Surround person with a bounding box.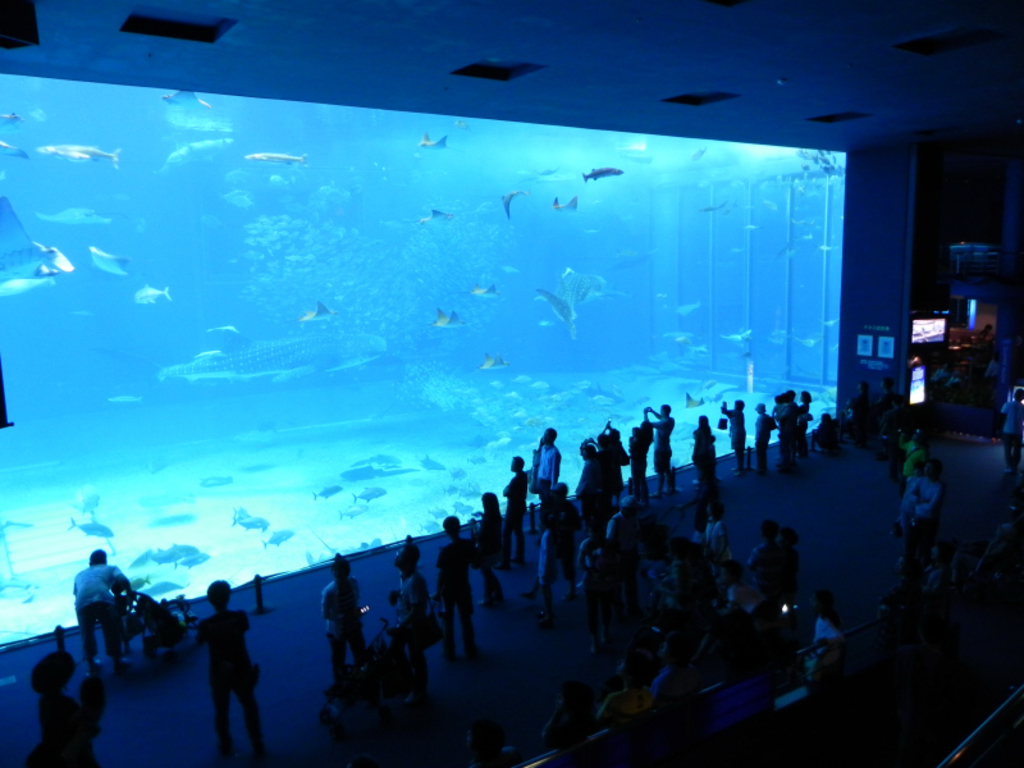
left=631, top=421, right=655, bottom=490.
